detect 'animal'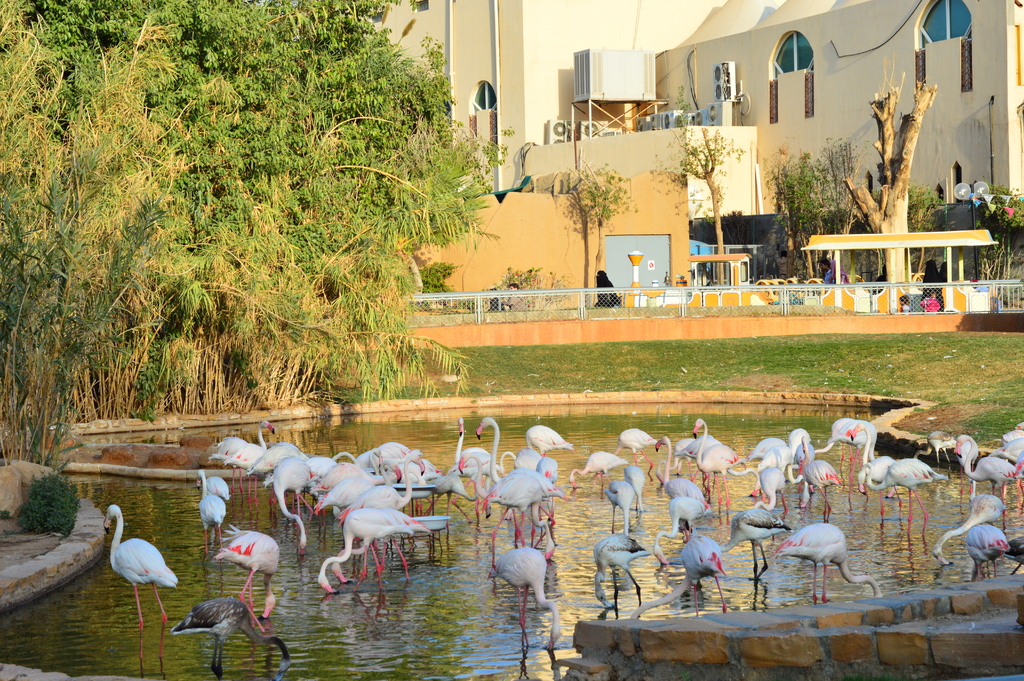
565/447/623/496
